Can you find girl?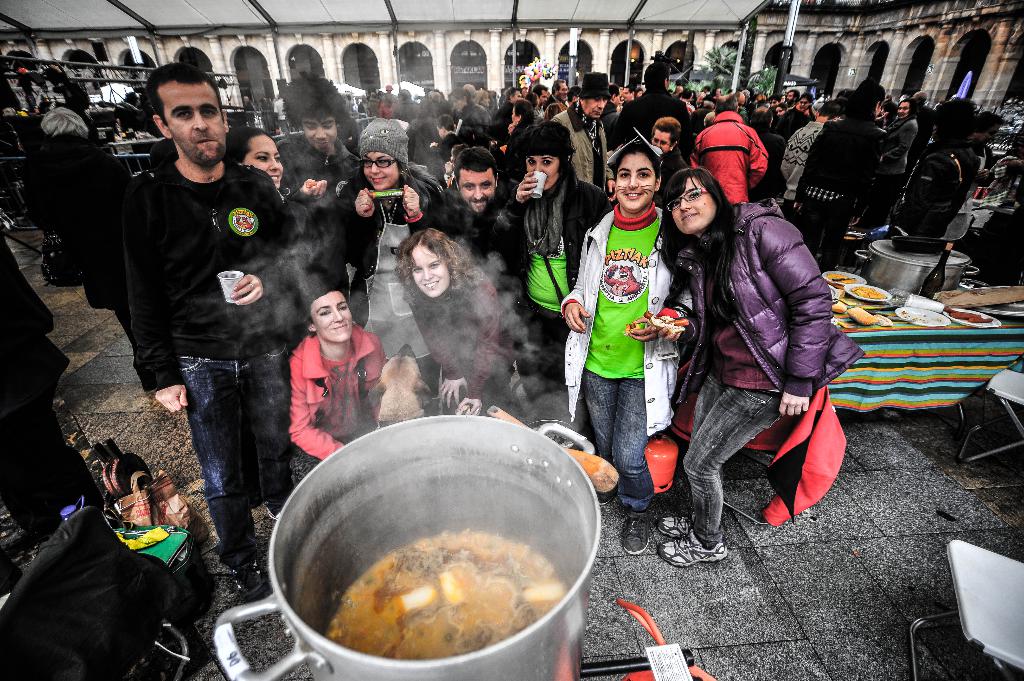
Yes, bounding box: [x1=644, y1=170, x2=866, y2=559].
